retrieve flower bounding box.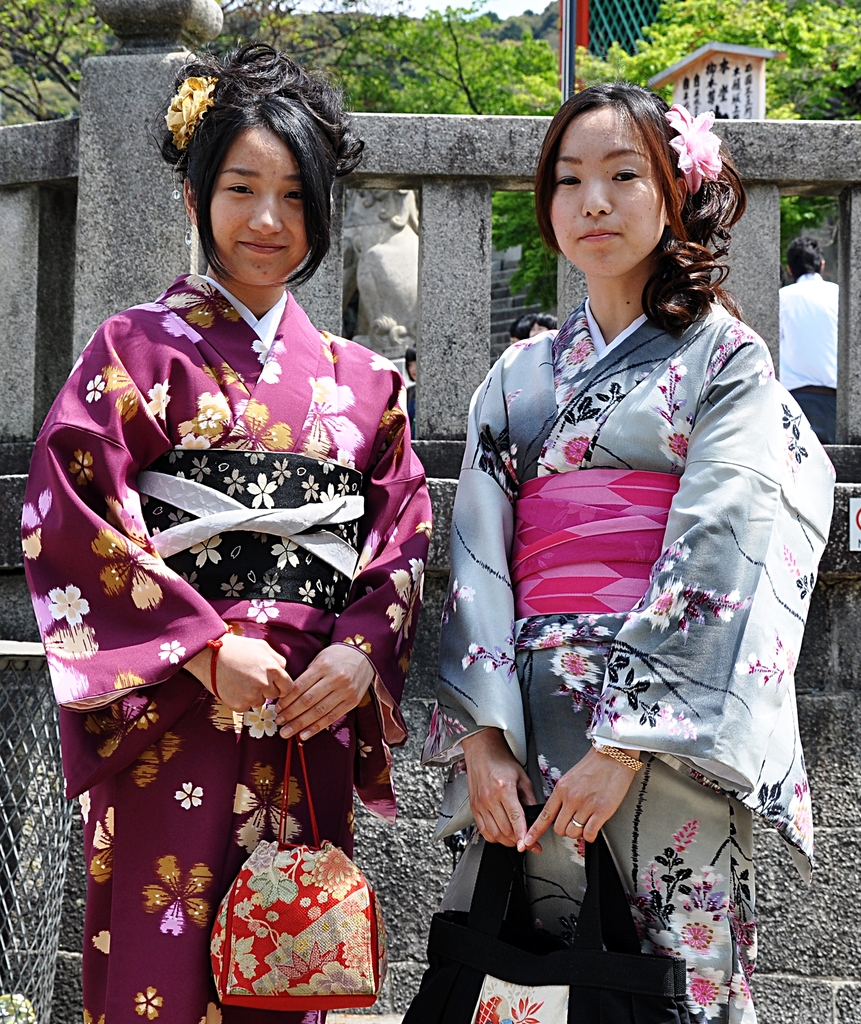
Bounding box: <box>141,853,209,935</box>.
